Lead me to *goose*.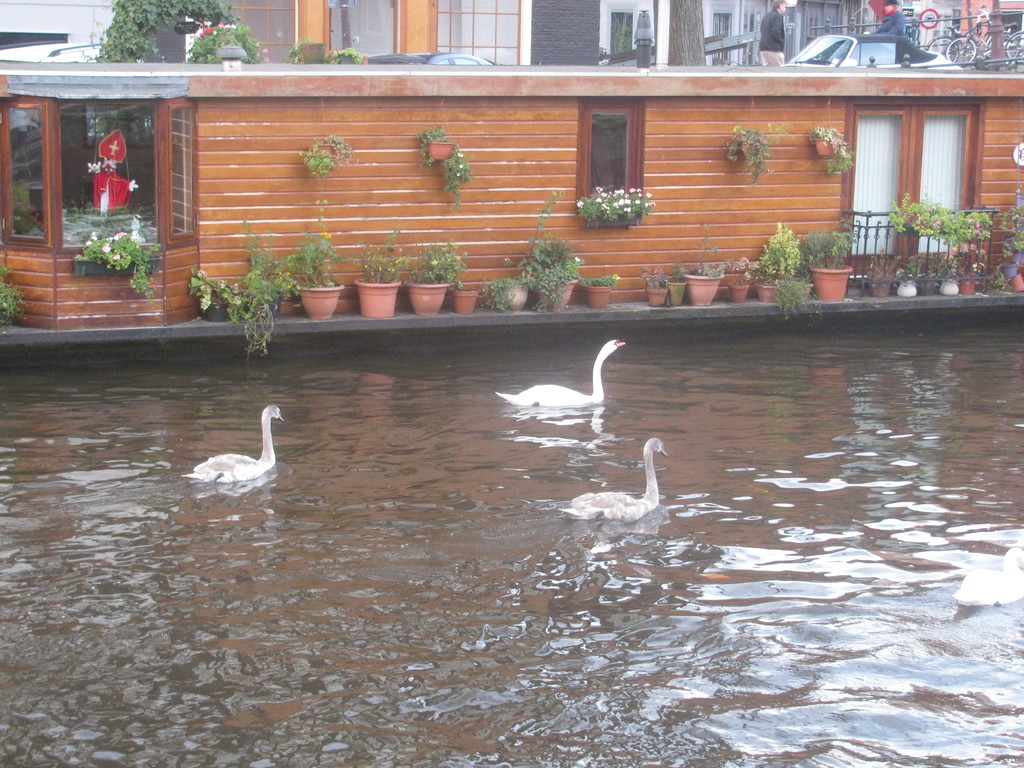
Lead to <bbox>556, 434, 673, 520</bbox>.
